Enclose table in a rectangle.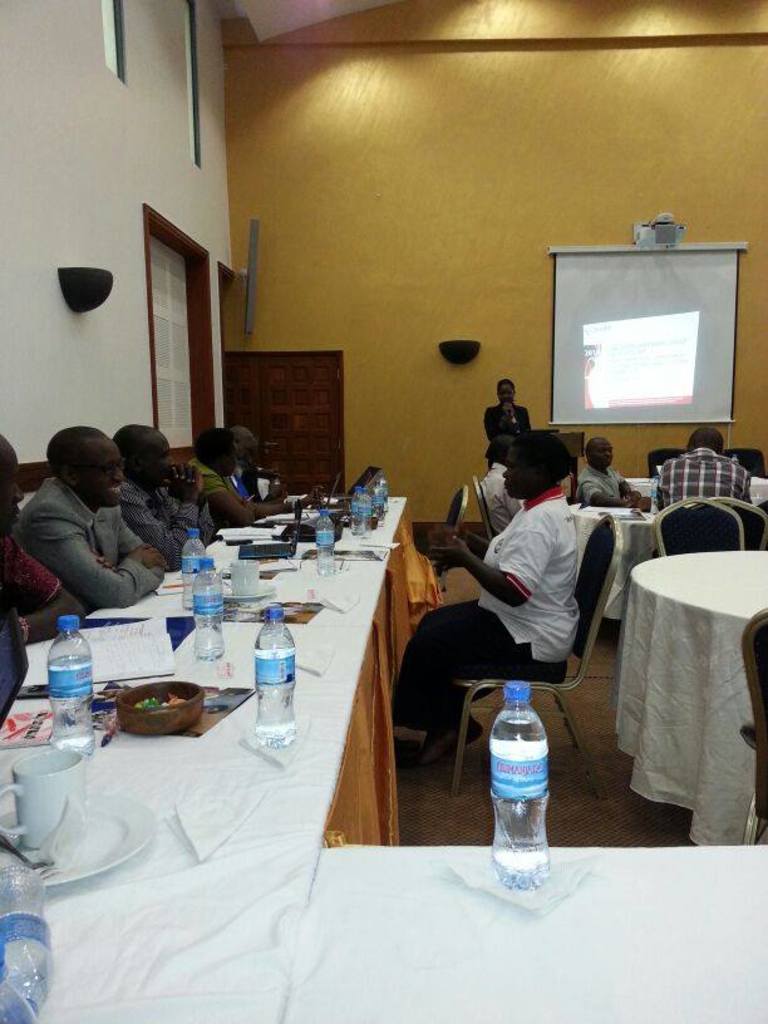
pyautogui.locateOnScreen(627, 471, 660, 496).
